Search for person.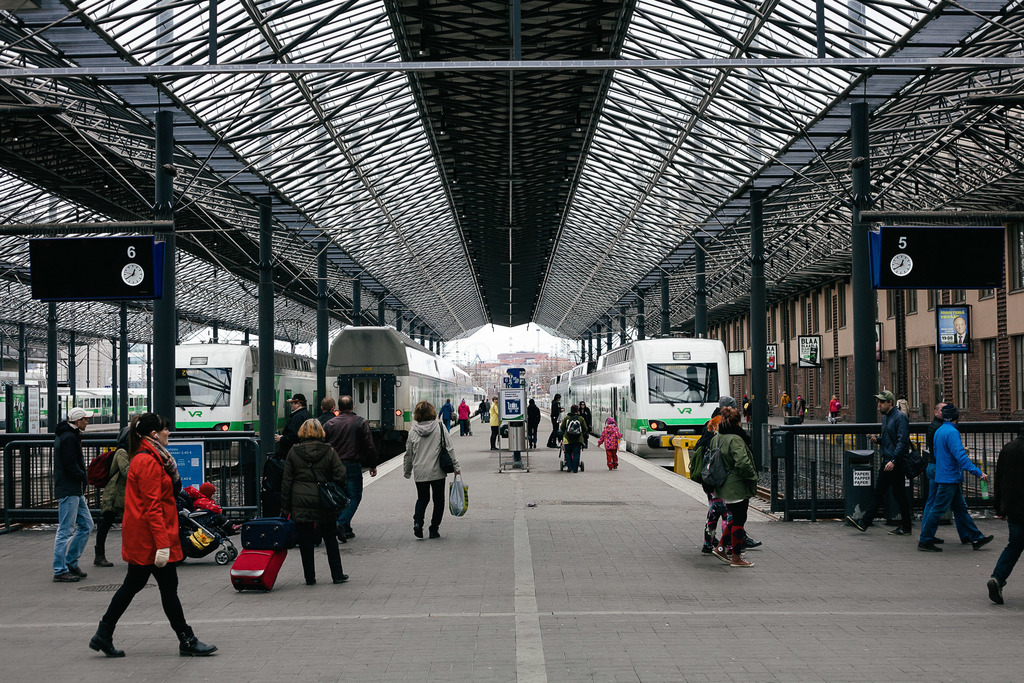
Found at BBox(95, 423, 142, 568).
